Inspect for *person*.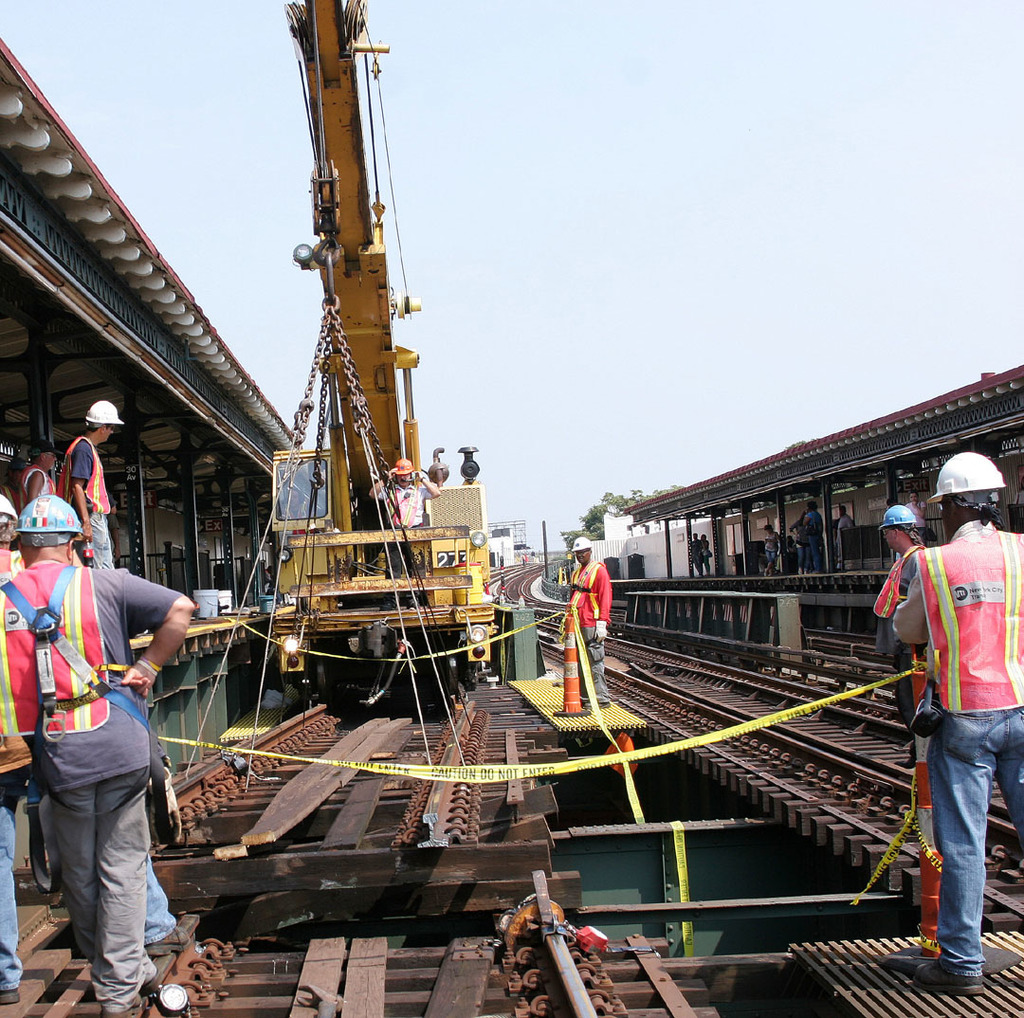
Inspection: (882,448,1016,985).
